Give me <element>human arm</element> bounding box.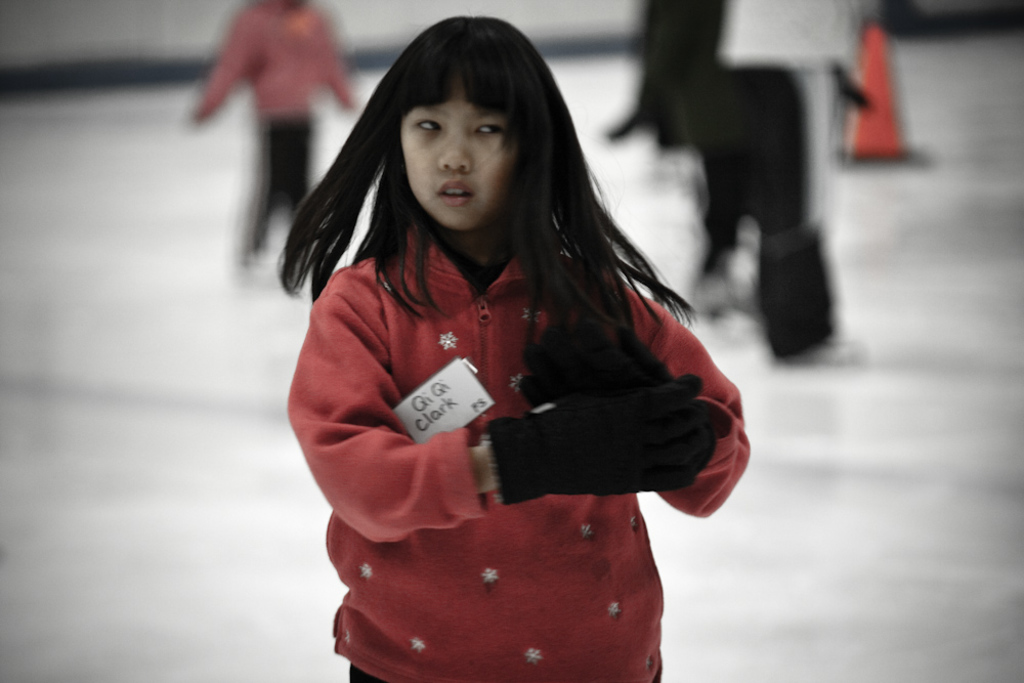
box(312, 267, 730, 516).
